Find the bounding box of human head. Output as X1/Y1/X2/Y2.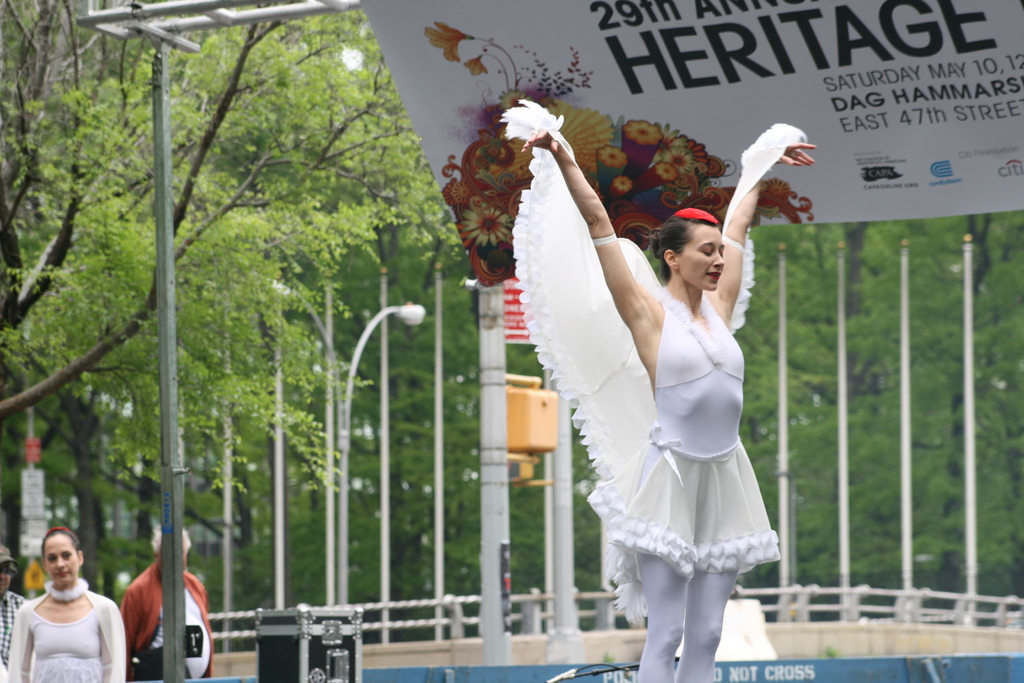
40/526/85/588.
